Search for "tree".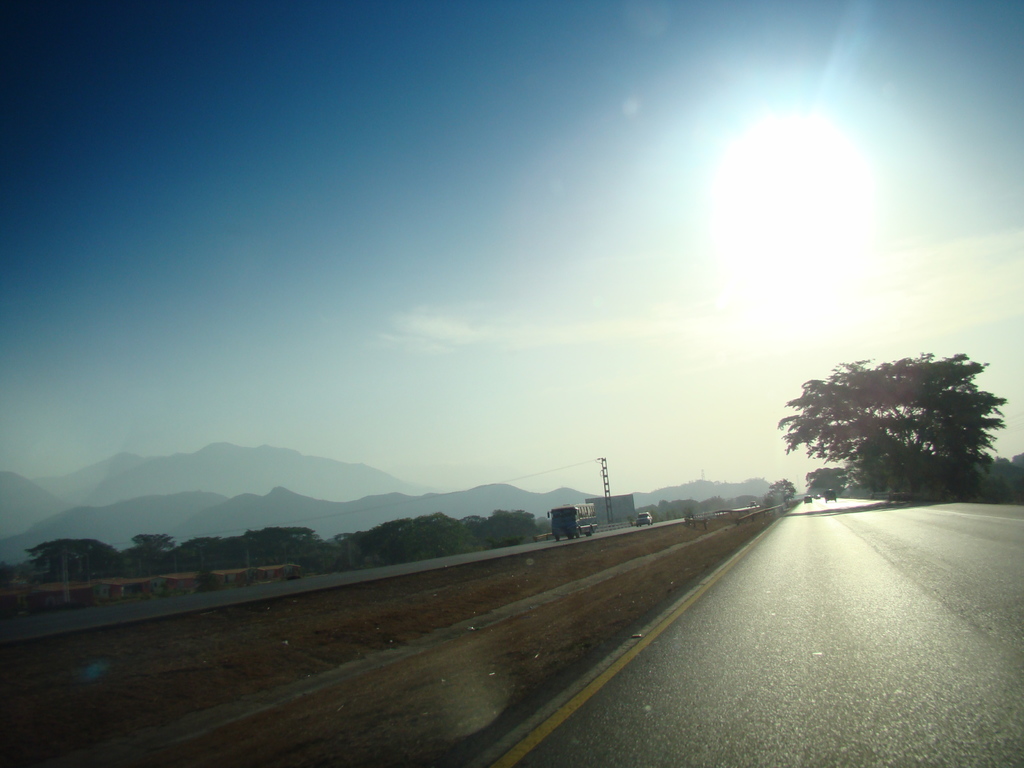
Found at bbox(771, 355, 989, 515).
